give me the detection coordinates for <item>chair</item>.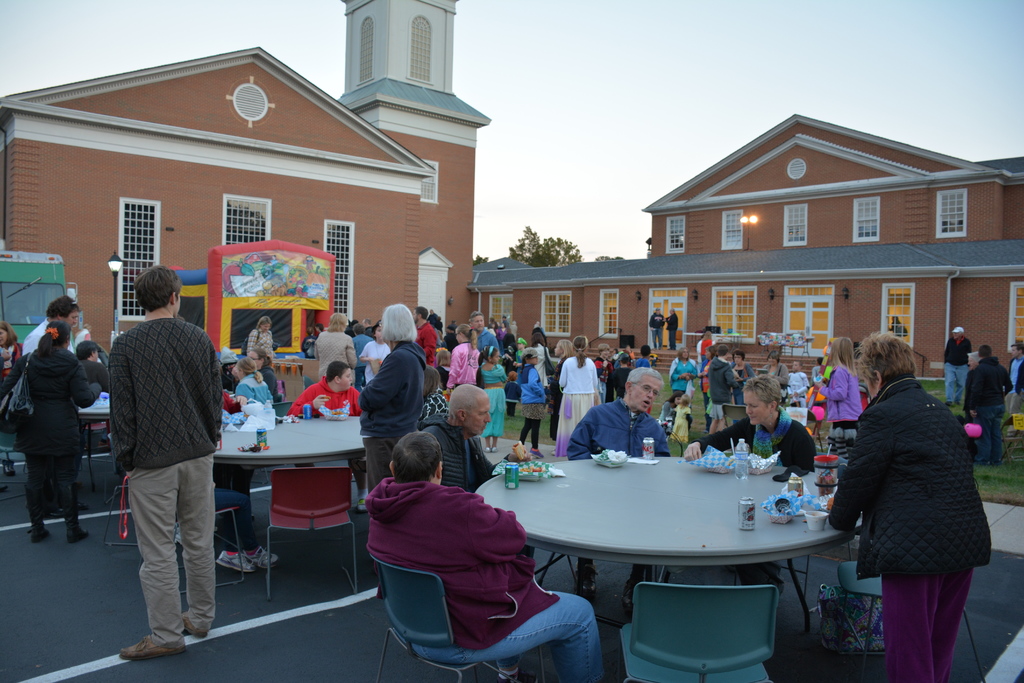
box(367, 554, 544, 682).
